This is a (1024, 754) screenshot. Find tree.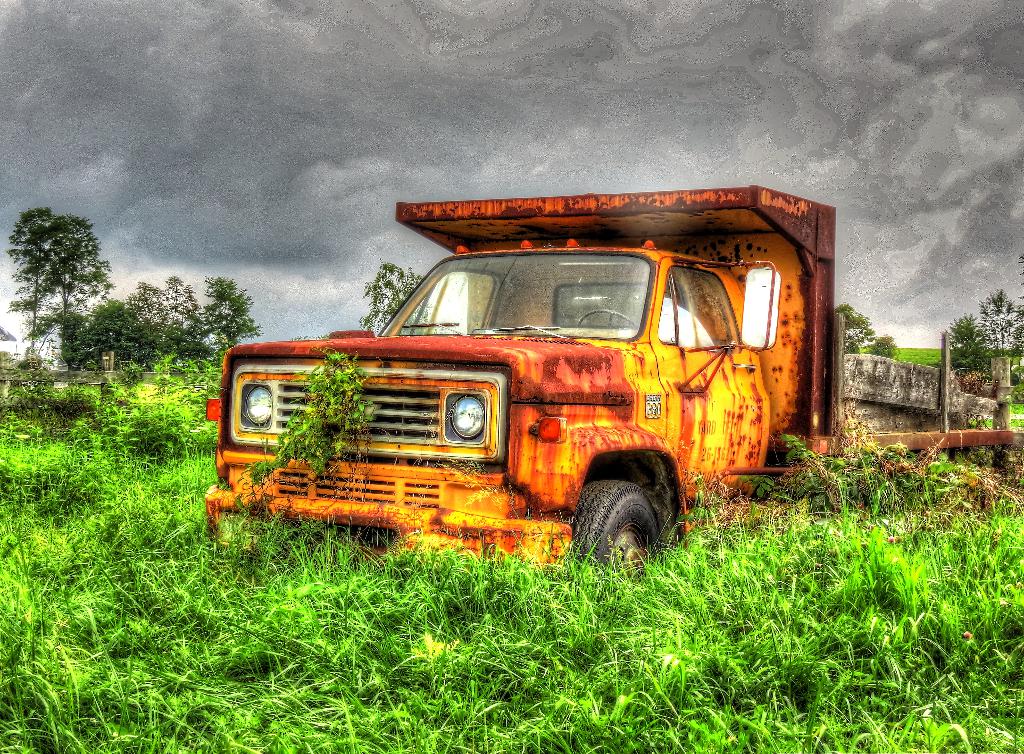
Bounding box: BBox(200, 275, 264, 352).
